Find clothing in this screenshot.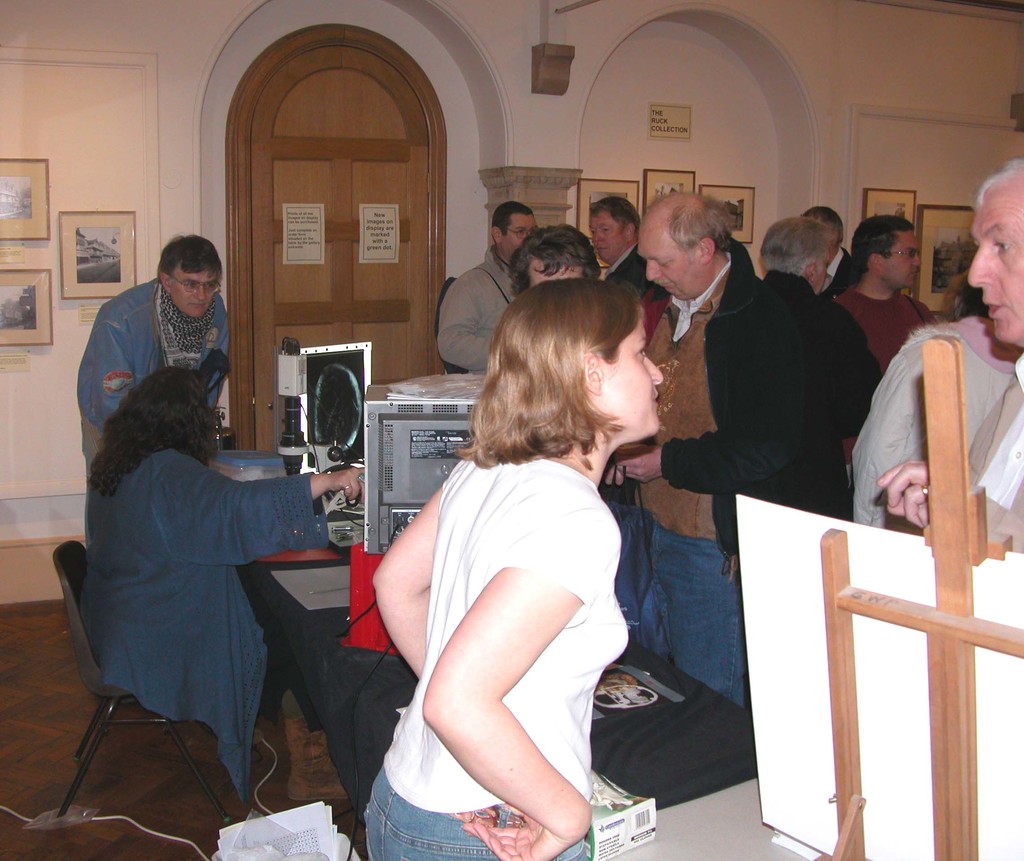
The bounding box for clothing is pyautogui.locateOnScreen(764, 266, 891, 510).
